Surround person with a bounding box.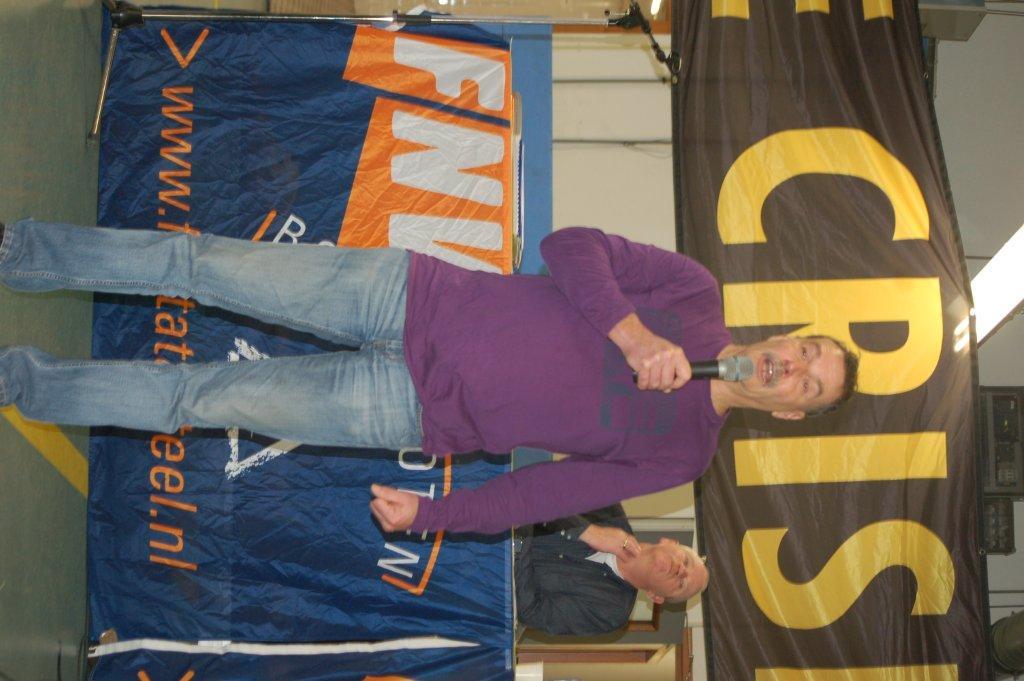
x1=511, y1=497, x2=709, y2=640.
